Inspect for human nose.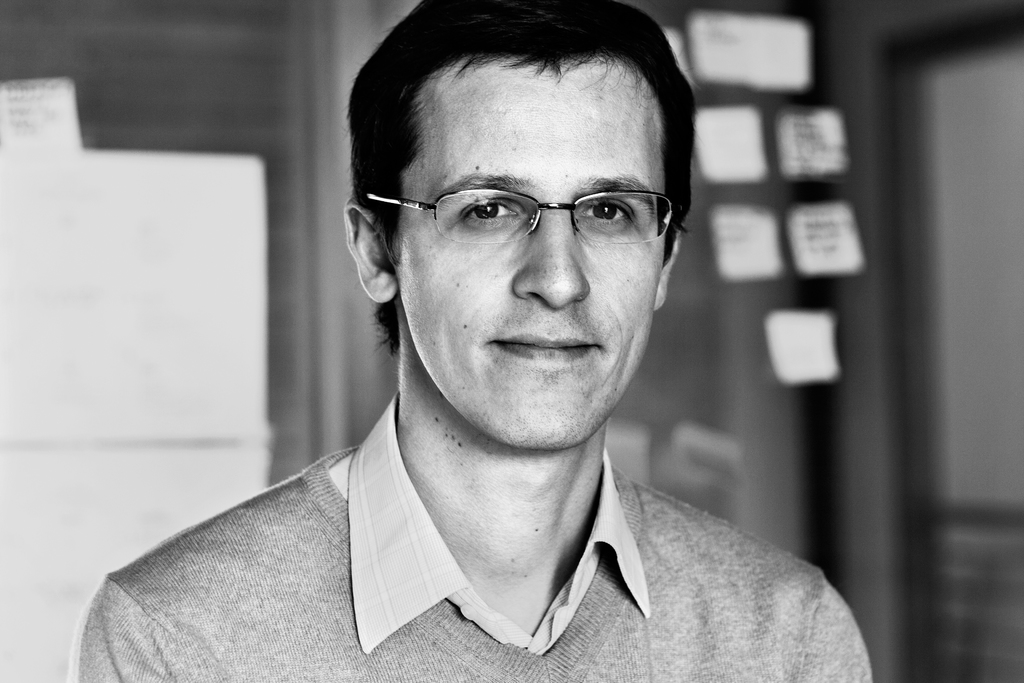
Inspection: <box>514,206,594,309</box>.
